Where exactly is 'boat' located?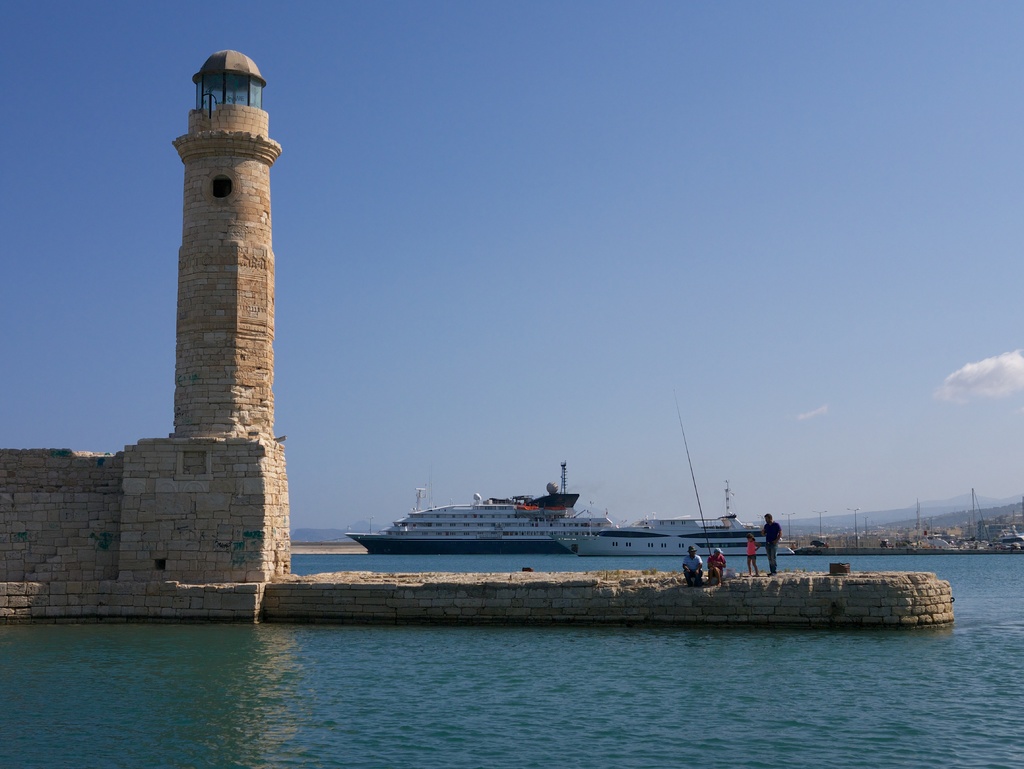
Its bounding box is [x1=584, y1=522, x2=794, y2=556].
